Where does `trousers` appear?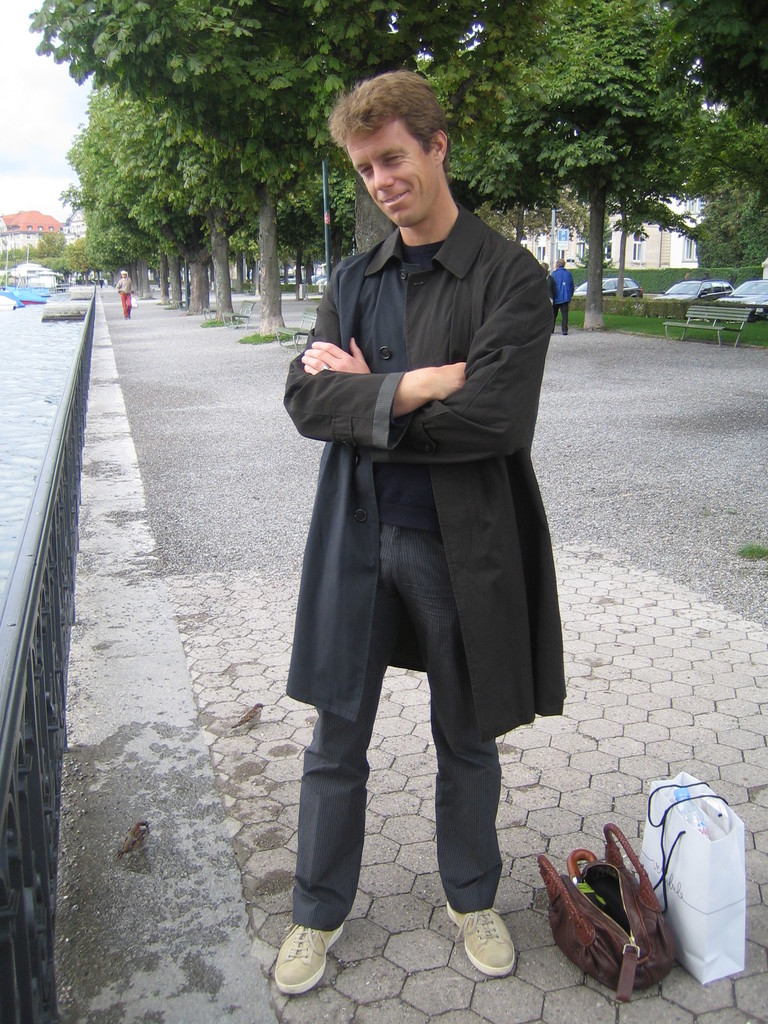
Appears at Rect(303, 532, 512, 932).
